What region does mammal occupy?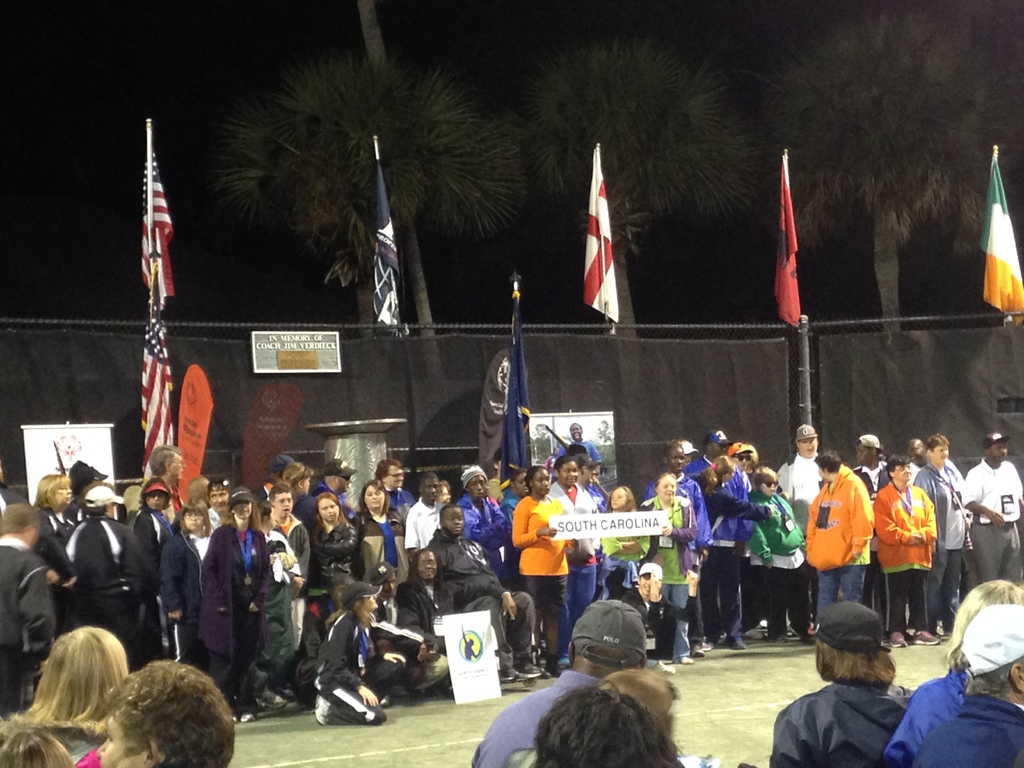
x1=916, y1=438, x2=957, y2=643.
